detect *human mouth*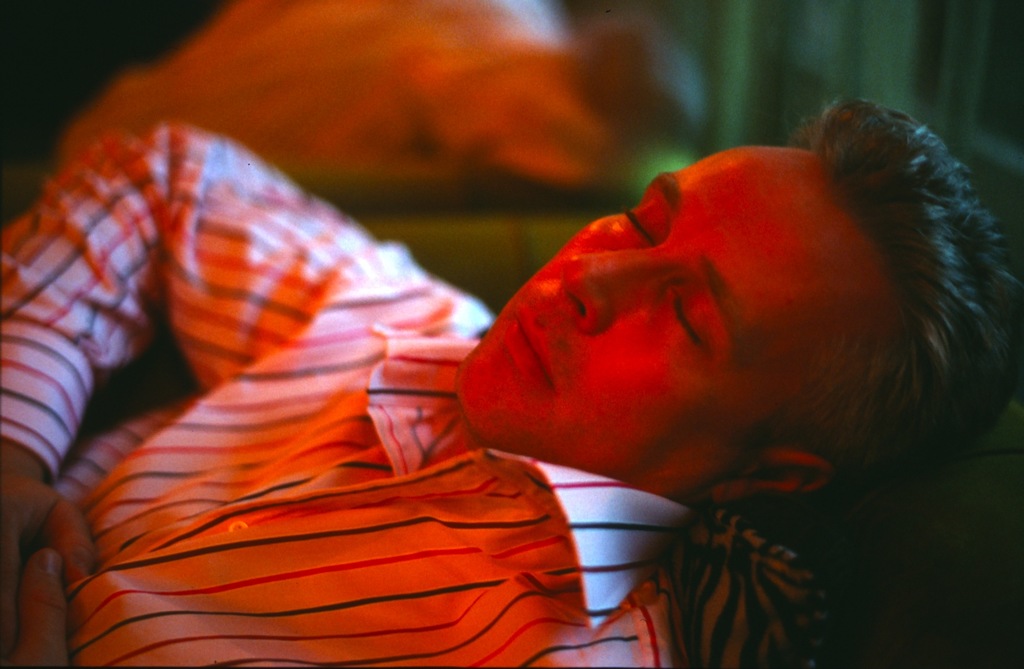
[504,302,557,391]
